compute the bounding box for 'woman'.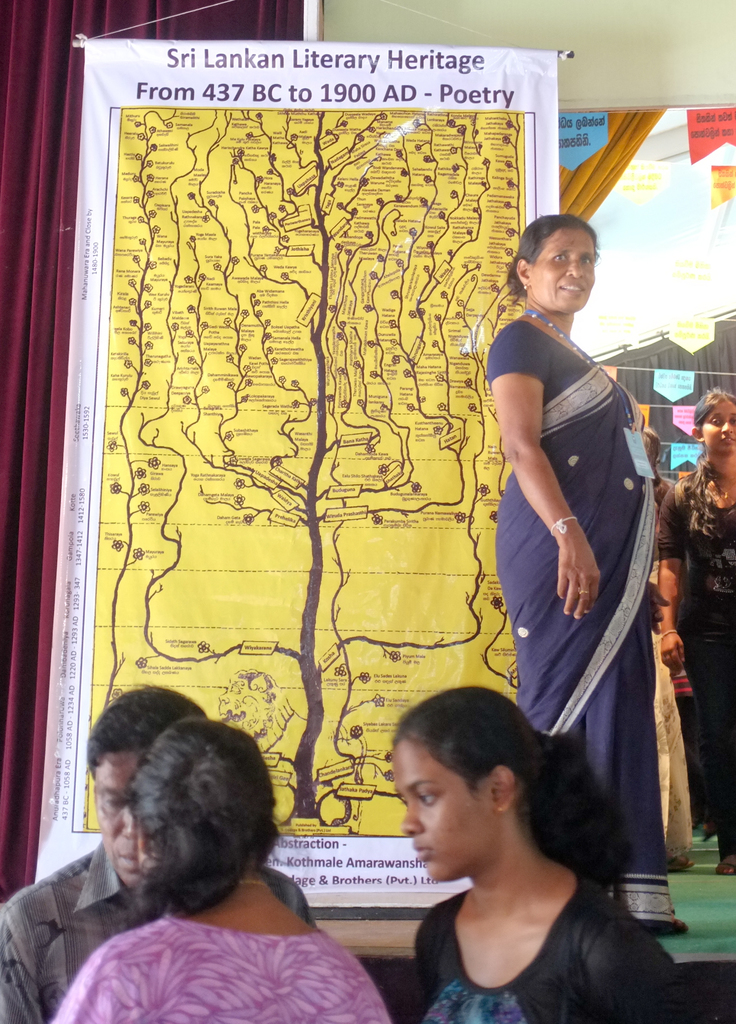
(481,212,694,934).
